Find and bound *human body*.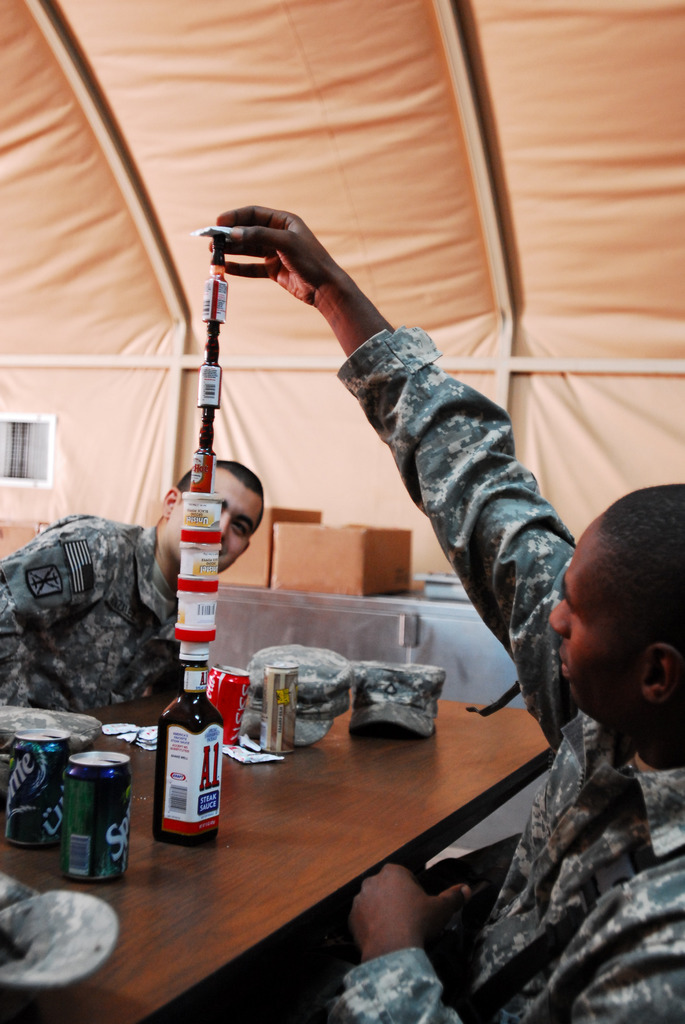
Bound: (left=0, top=510, right=217, bottom=744).
